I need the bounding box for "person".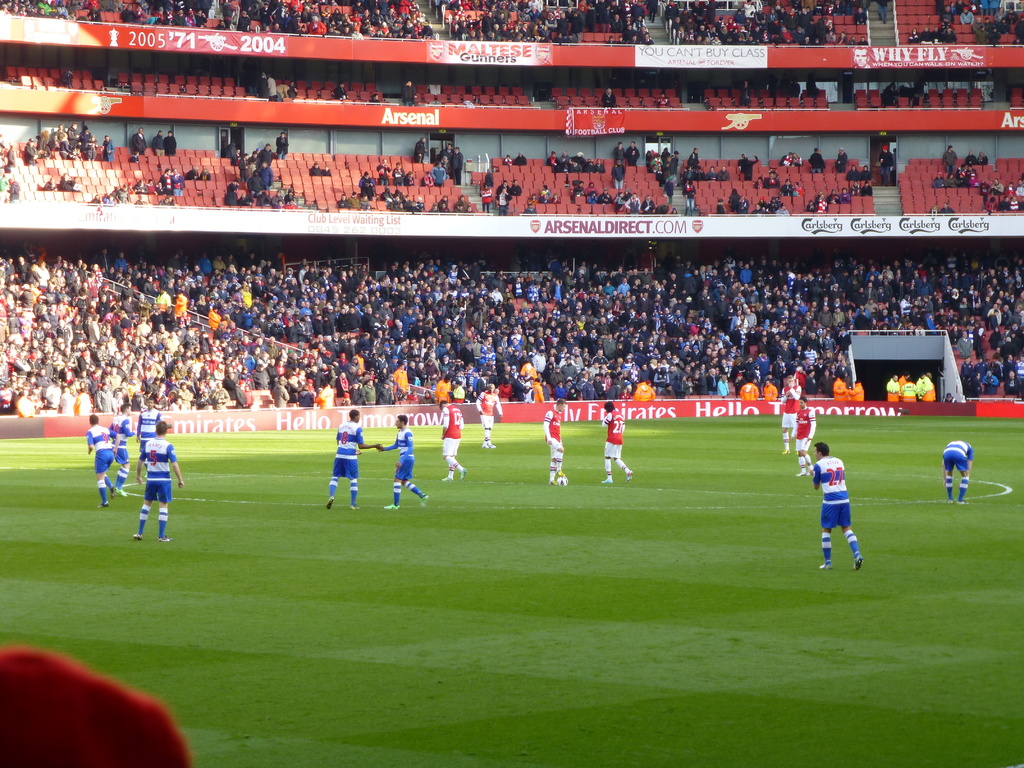
Here it is: <box>774,374,804,455</box>.
